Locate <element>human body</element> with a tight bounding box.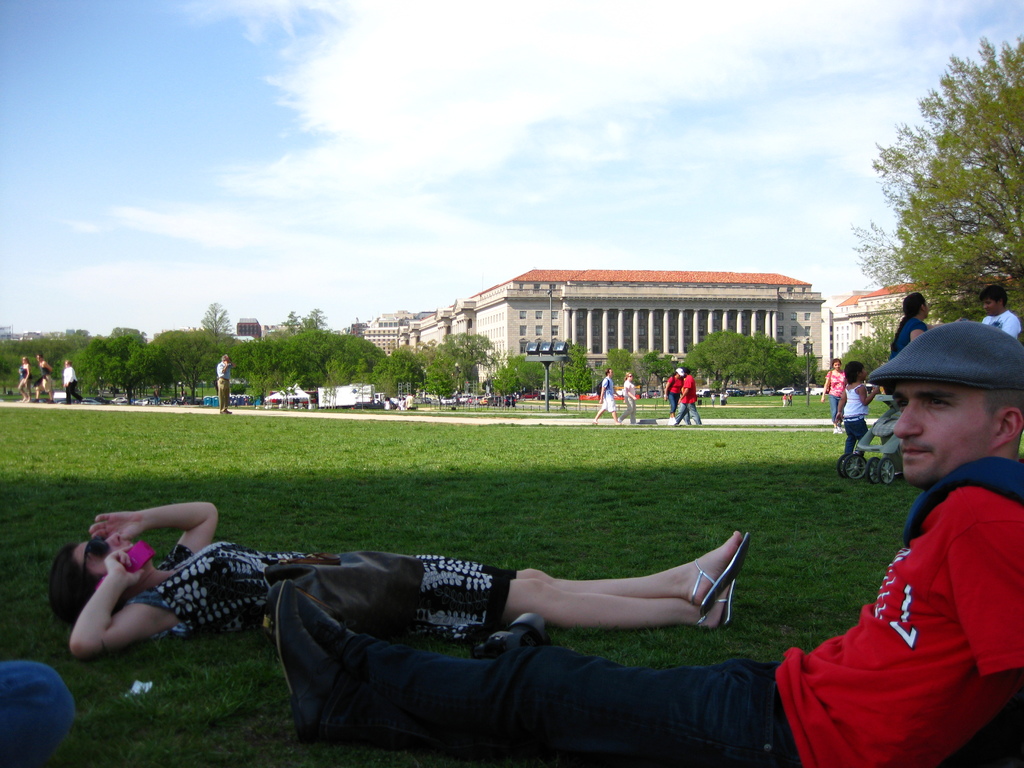
l=63, t=368, r=89, b=405.
